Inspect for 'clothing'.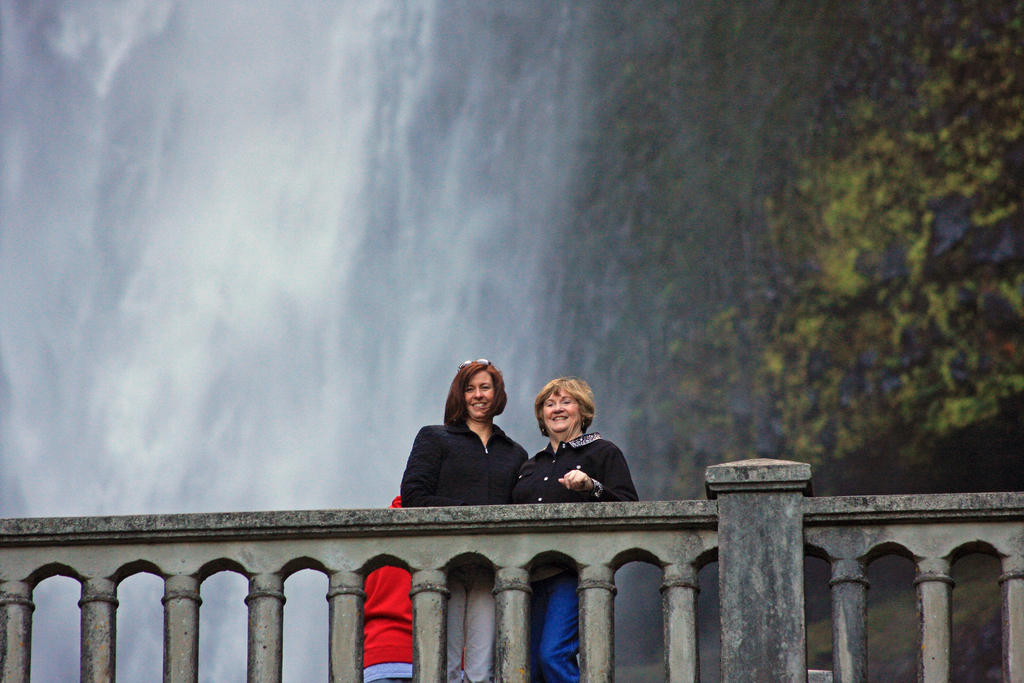
Inspection: 352,497,426,682.
